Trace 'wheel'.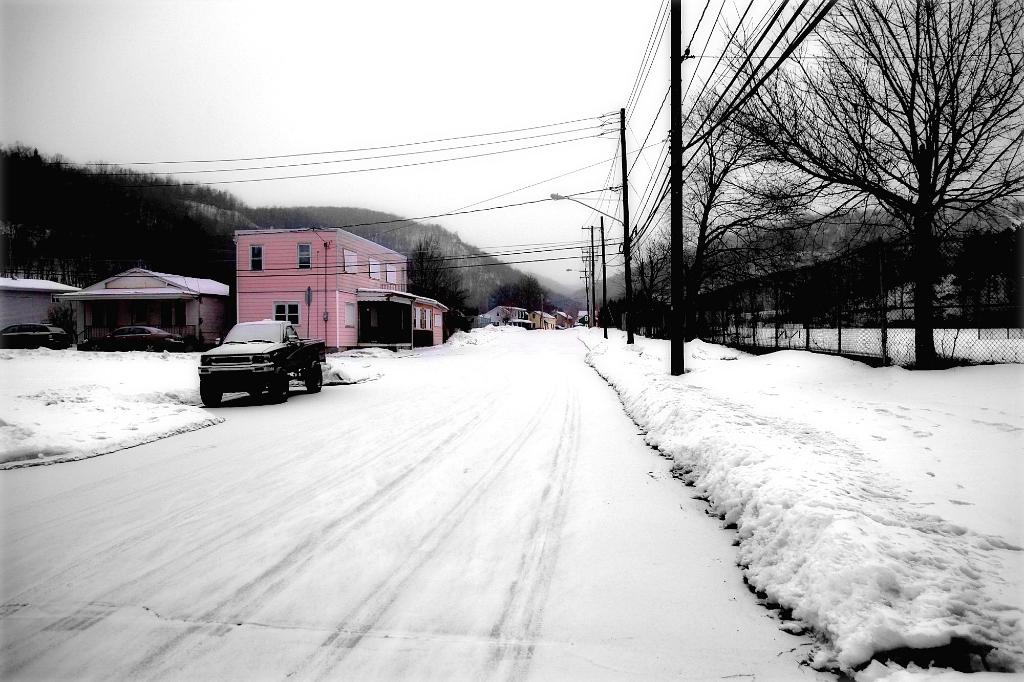
Traced to rect(273, 374, 291, 400).
